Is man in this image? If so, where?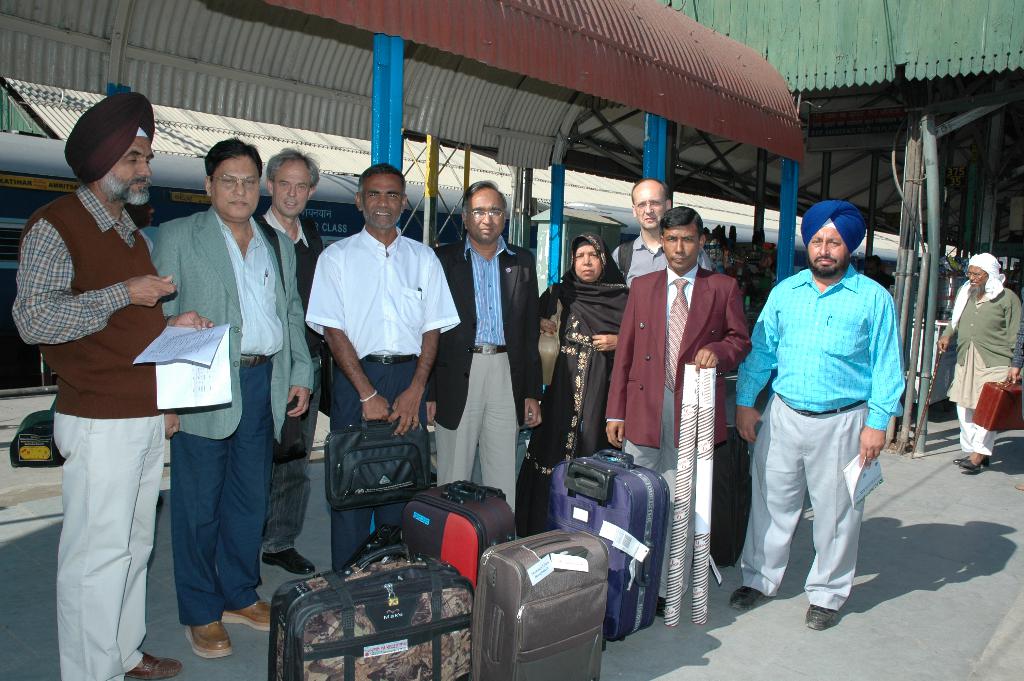
Yes, at detection(150, 138, 319, 665).
